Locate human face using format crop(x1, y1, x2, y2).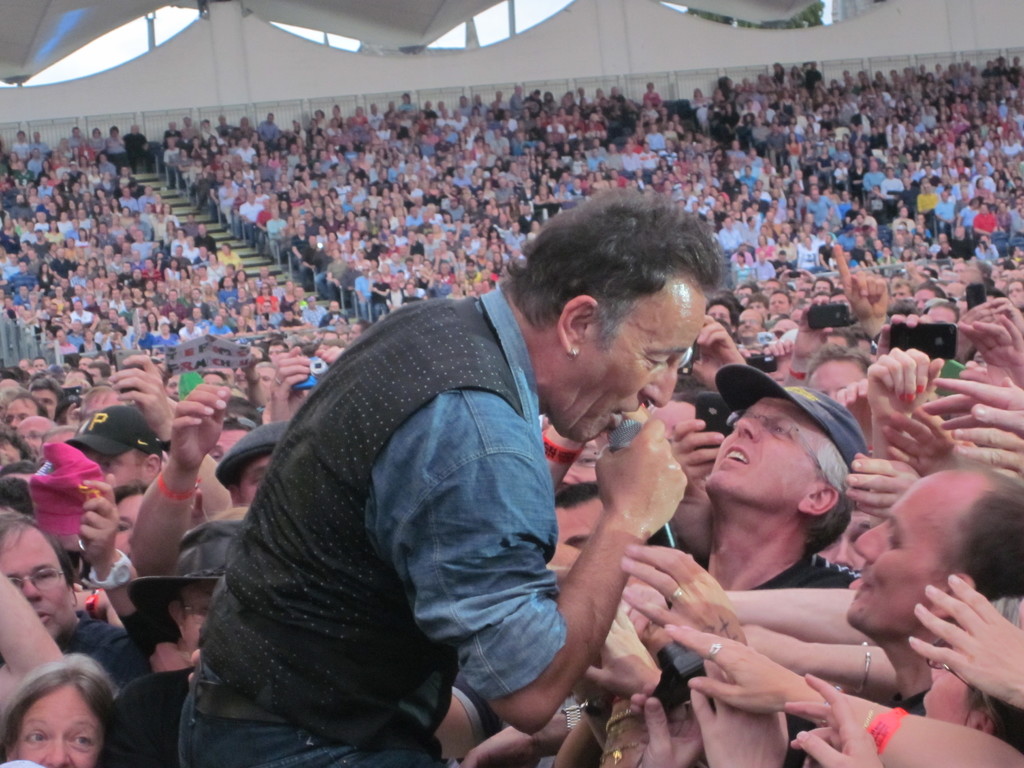
crop(181, 579, 218, 650).
